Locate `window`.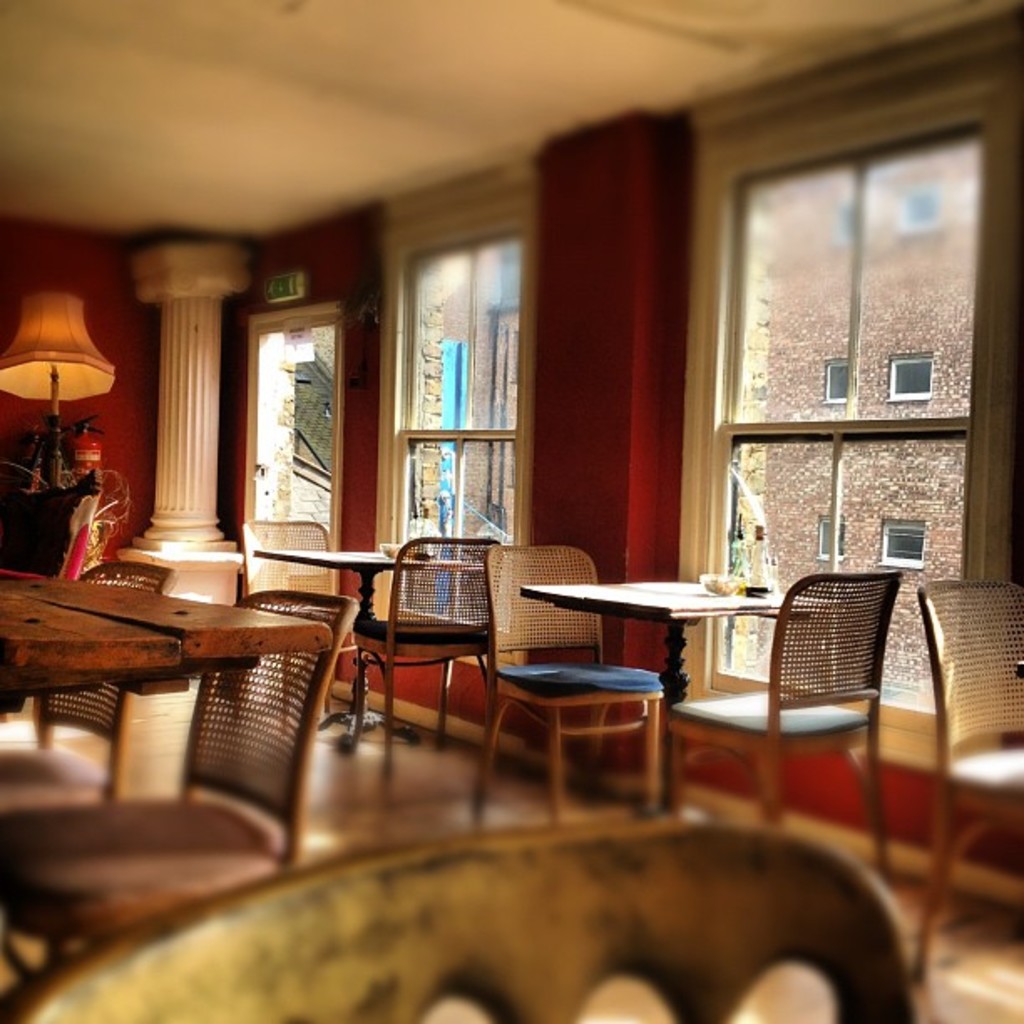
Bounding box: Rect(885, 351, 944, 402).
